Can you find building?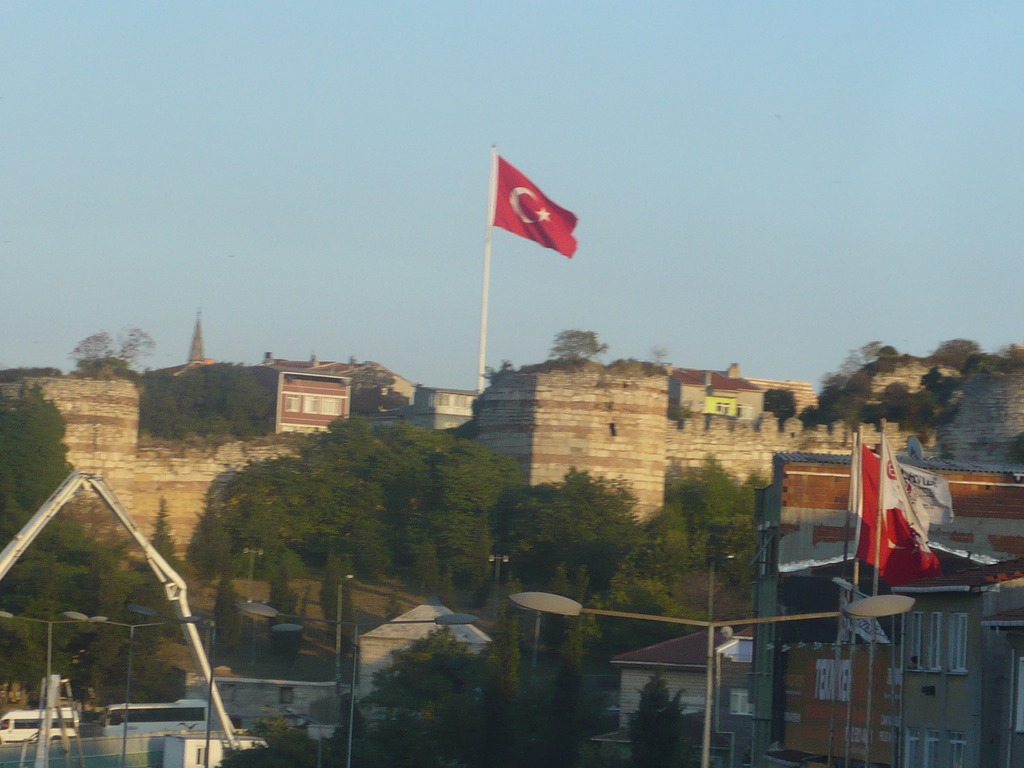
Yes, bounding box: Rect(339, 594, 503, 738).
